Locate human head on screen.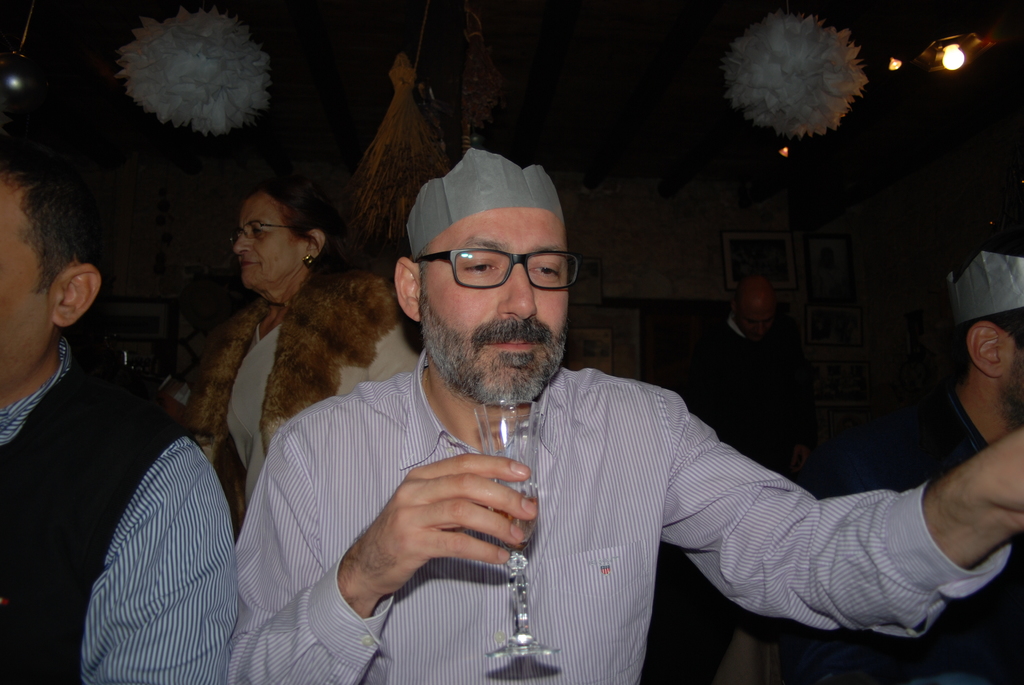
On screen at [left=394, top=151, right=604, bottom=385].
